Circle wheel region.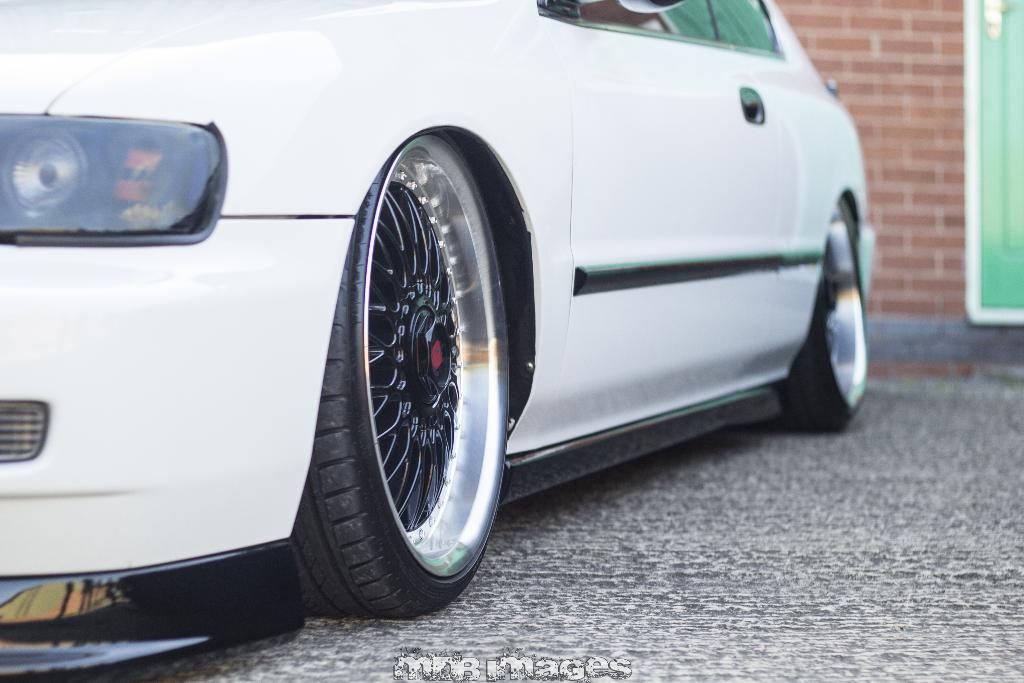
Region: <region>308, 136, 534, 651</region>.
